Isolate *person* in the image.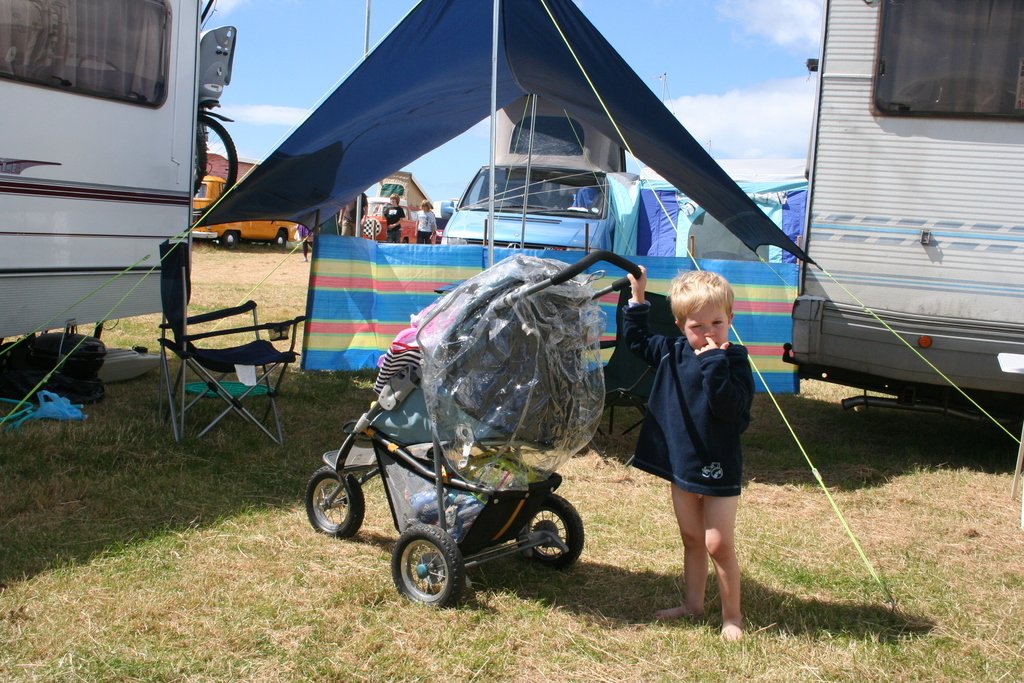
Isolated region: x1=295, y1=226, x2=310, y2=259.
